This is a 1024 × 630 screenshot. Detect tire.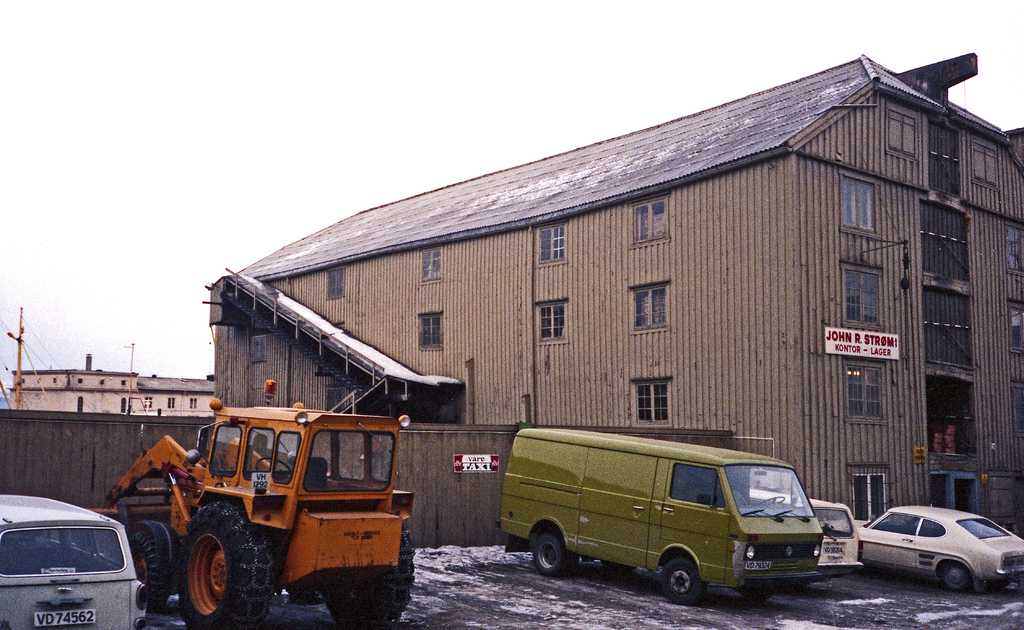
{"left": 323, "top": 526, "right": 415, "bottom": 627}.
